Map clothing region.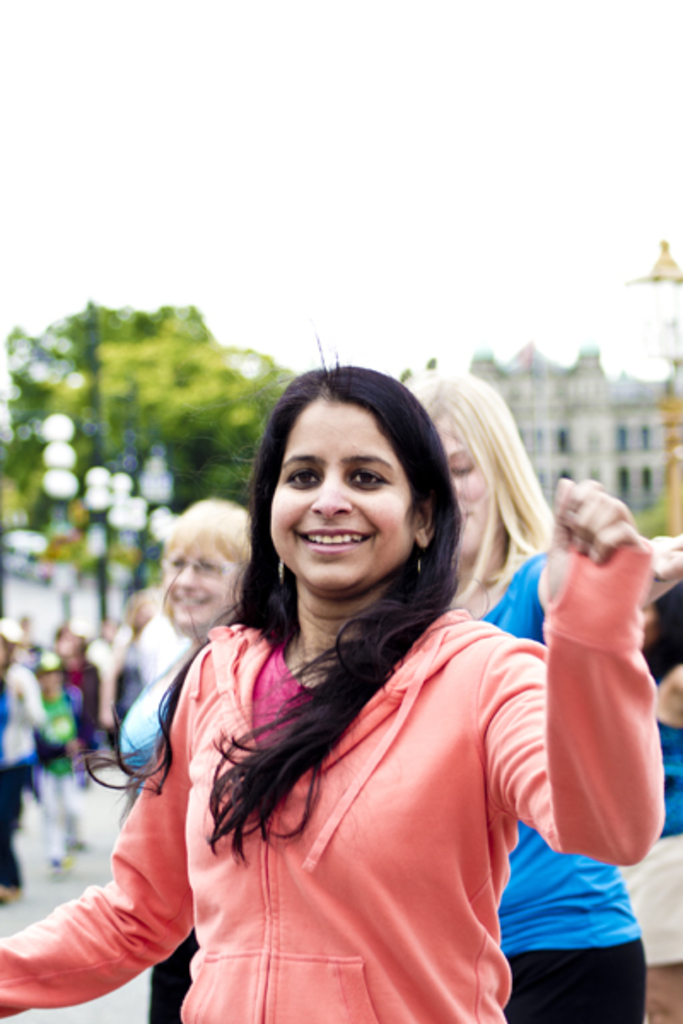
Mapped to [left=485, top=544, right=651, bottom=1022].
